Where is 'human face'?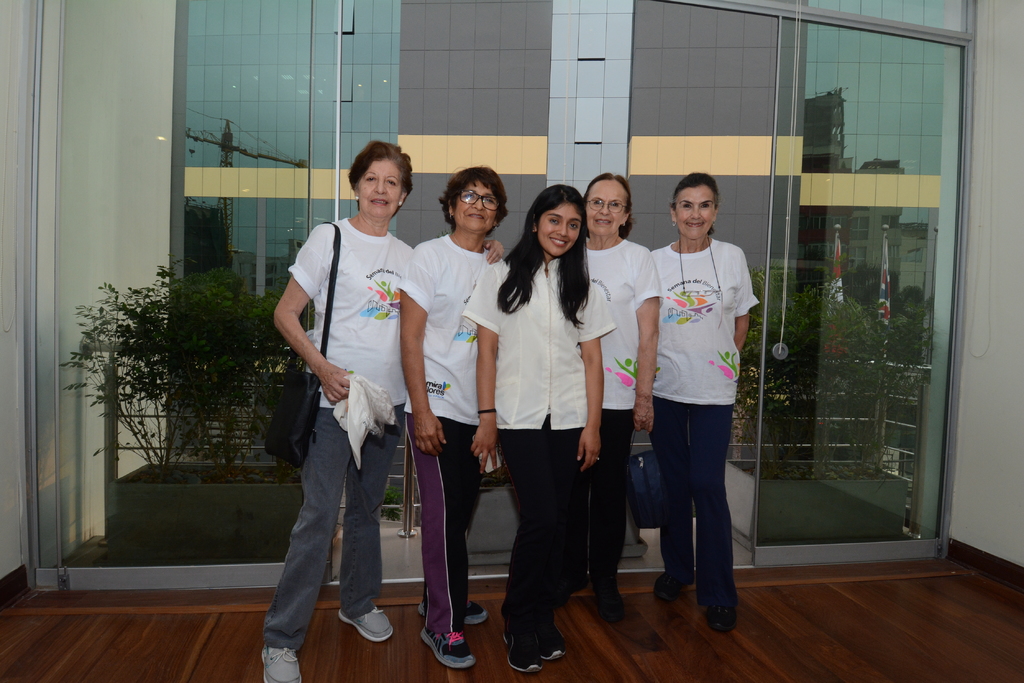
bbox(359, 161, 401, 218).
